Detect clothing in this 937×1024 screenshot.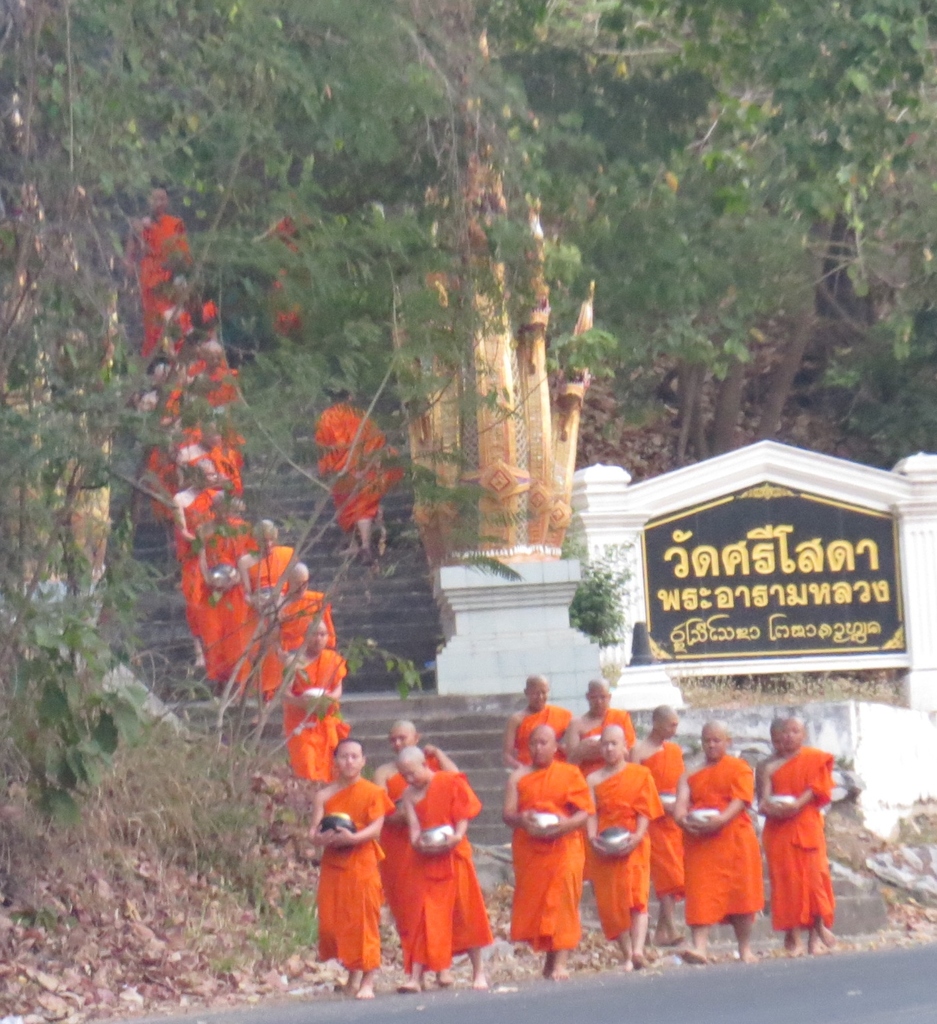
Detection: x1=586, y1=761, x2=647, y2=945.
